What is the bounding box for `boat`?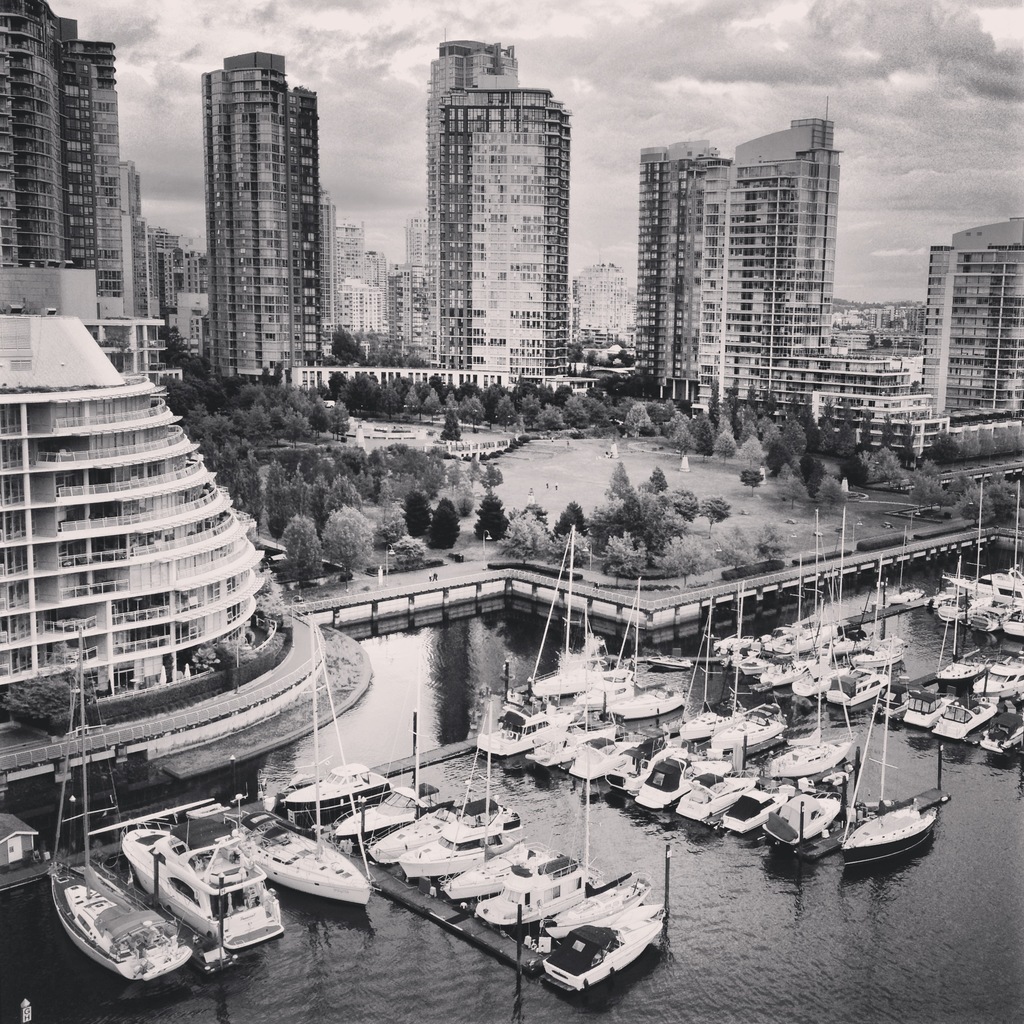
[278, 719, 674, 1000].
